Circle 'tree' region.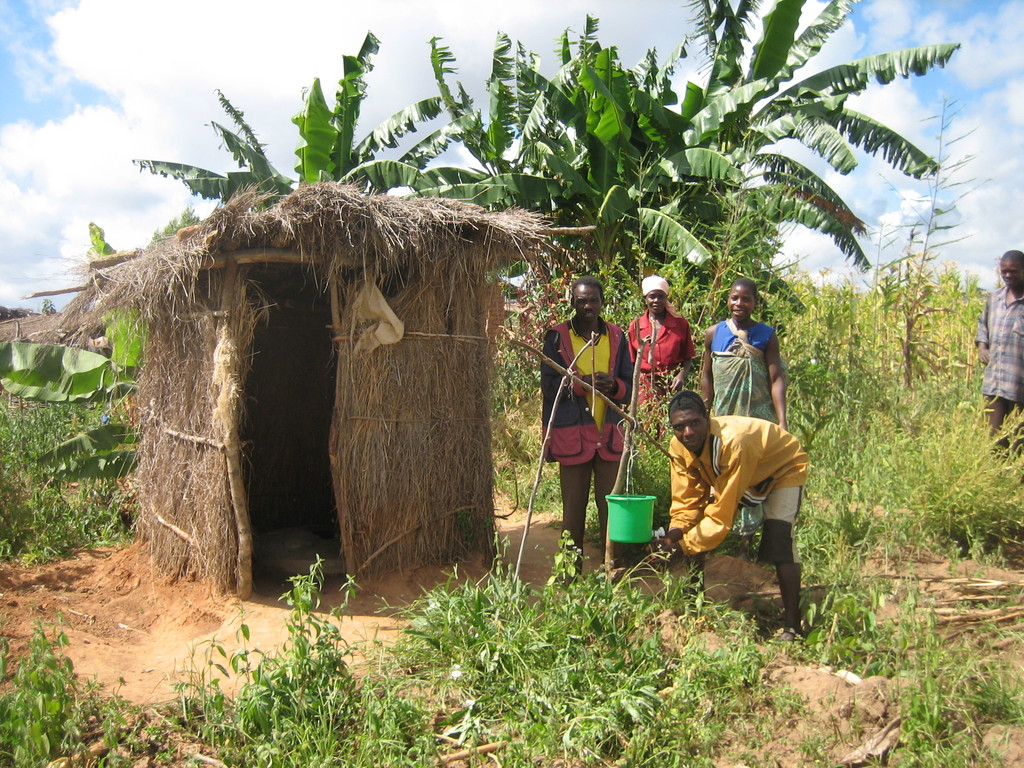
Region: rect(577, 0, 969, 359).
